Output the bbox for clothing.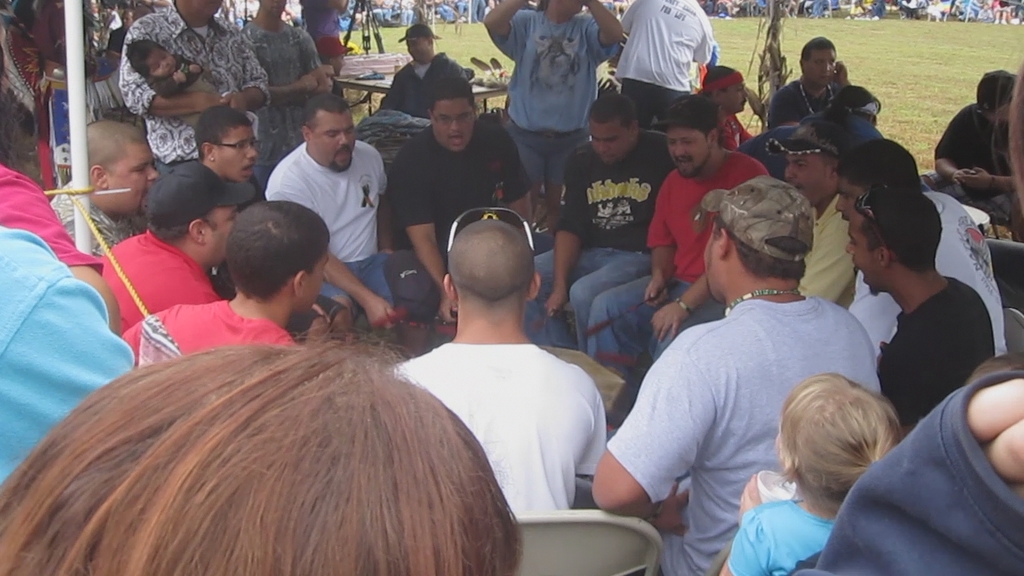
(x1=782, y1=379, x2=1023, y2=575).
